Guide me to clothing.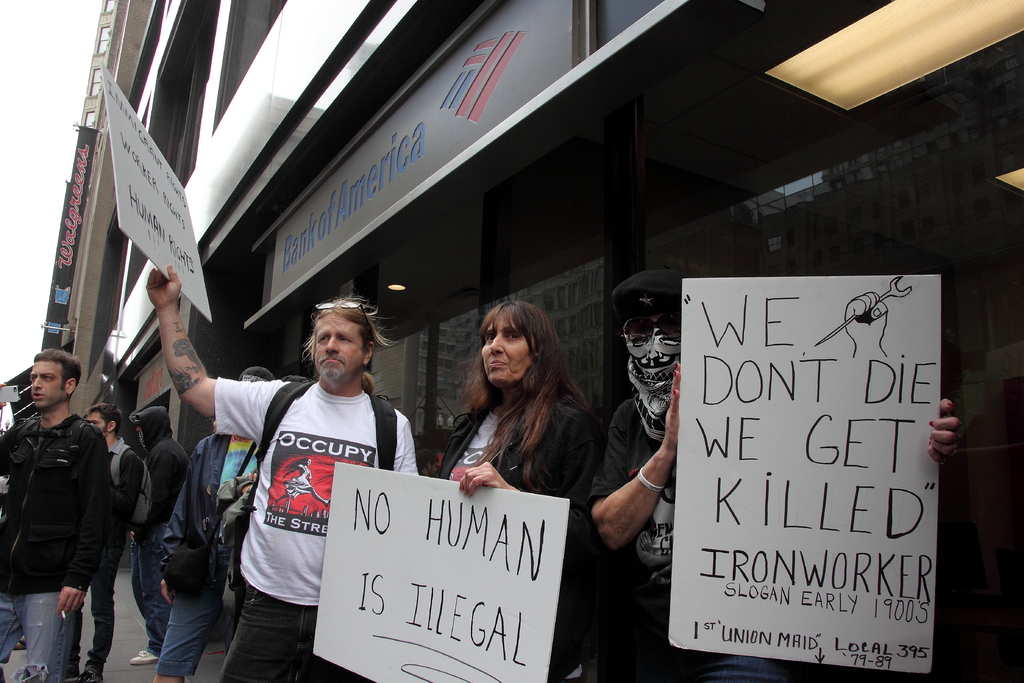
Guidance: {"x1": 54, "y1": 438, "x2": 145, "y2": 674}.
